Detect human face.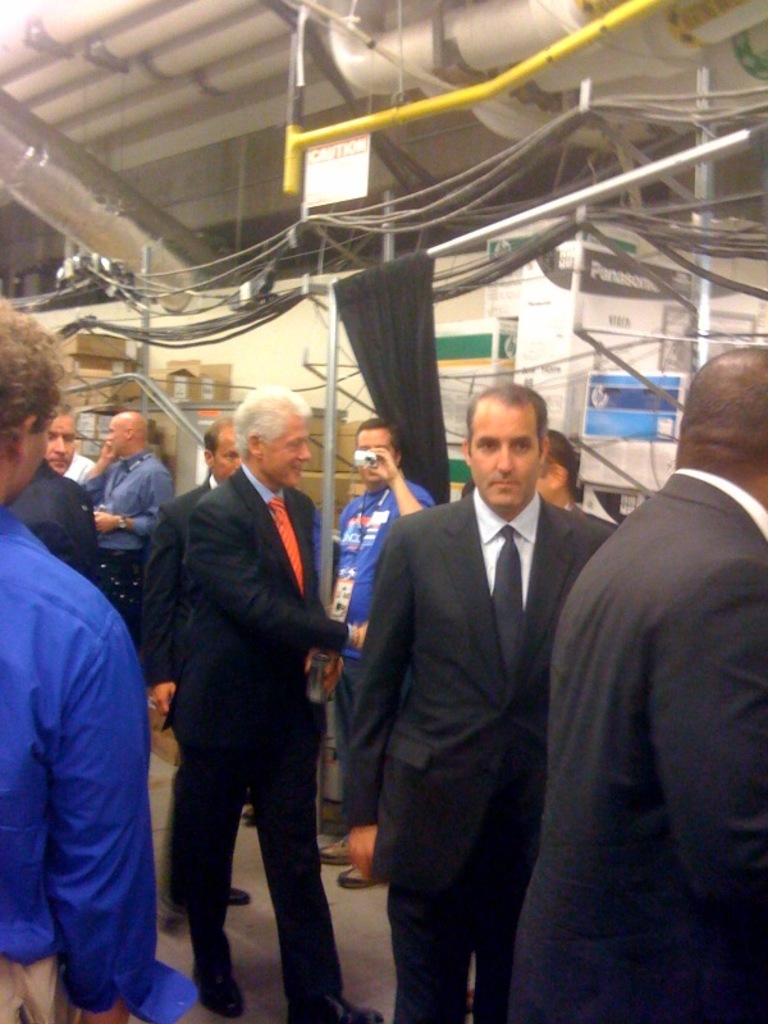
Detected at bbox=(266, 419, 306, 488).
